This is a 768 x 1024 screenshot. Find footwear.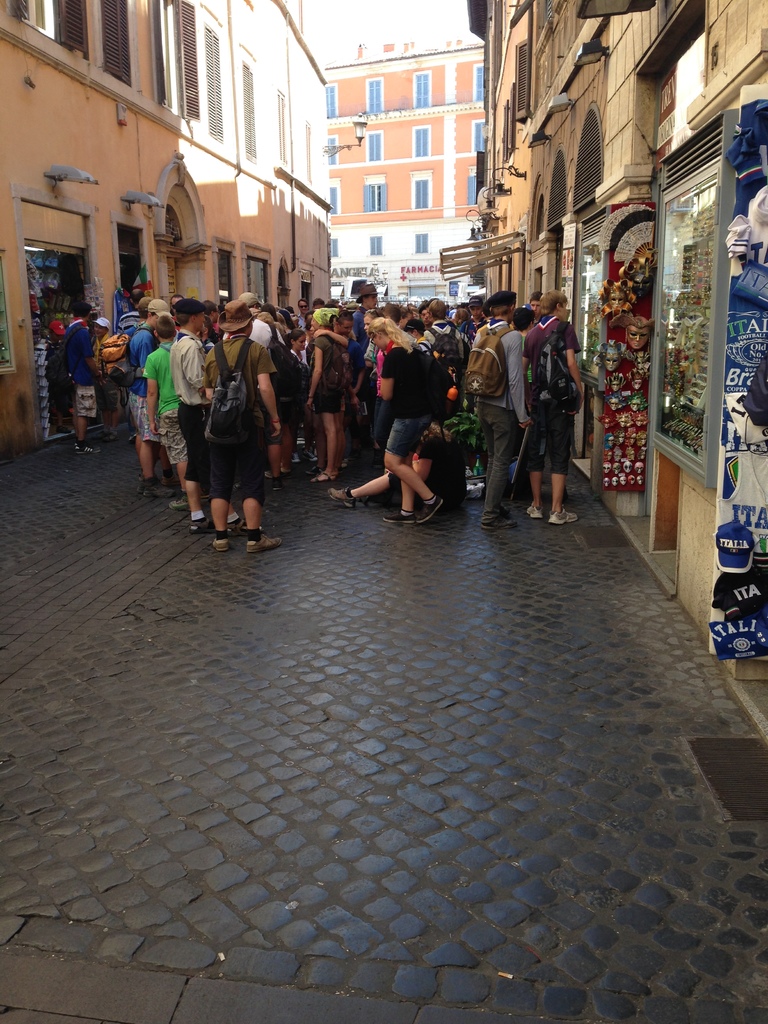
Bounding box: (x1=100, y1=429, x2=121, y2=442).
